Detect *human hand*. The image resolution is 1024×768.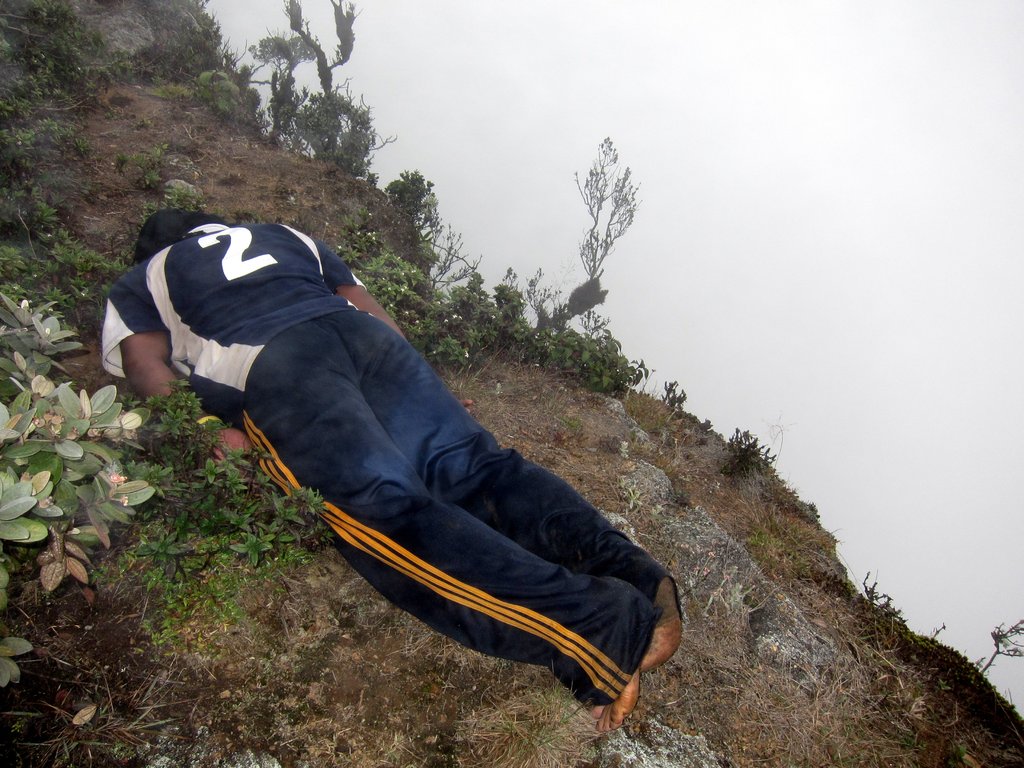
209,426,255,479.
